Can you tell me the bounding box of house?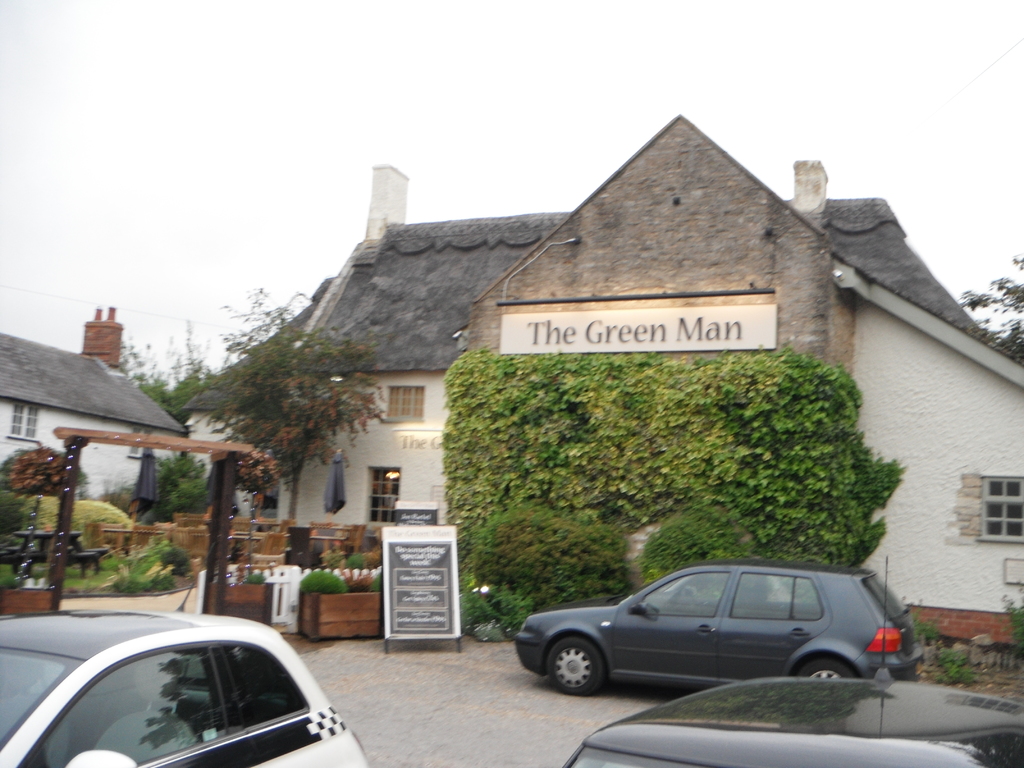
Rect(477, 120, 839, 633).
